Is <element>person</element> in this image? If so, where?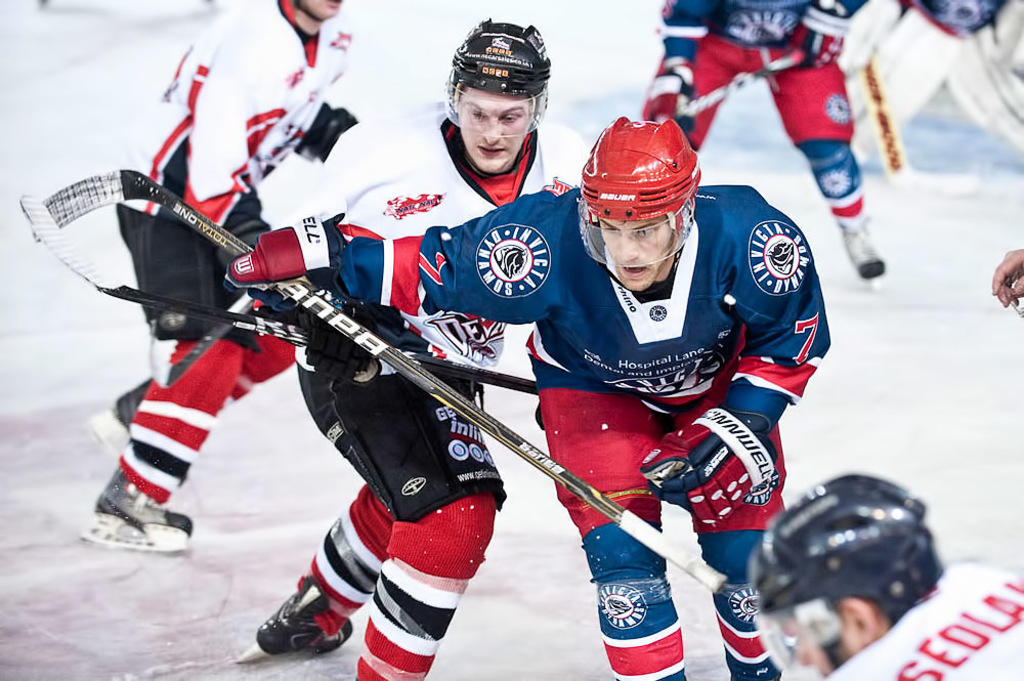
Yes, at left=222, top=113, right=834, bottom=680.
